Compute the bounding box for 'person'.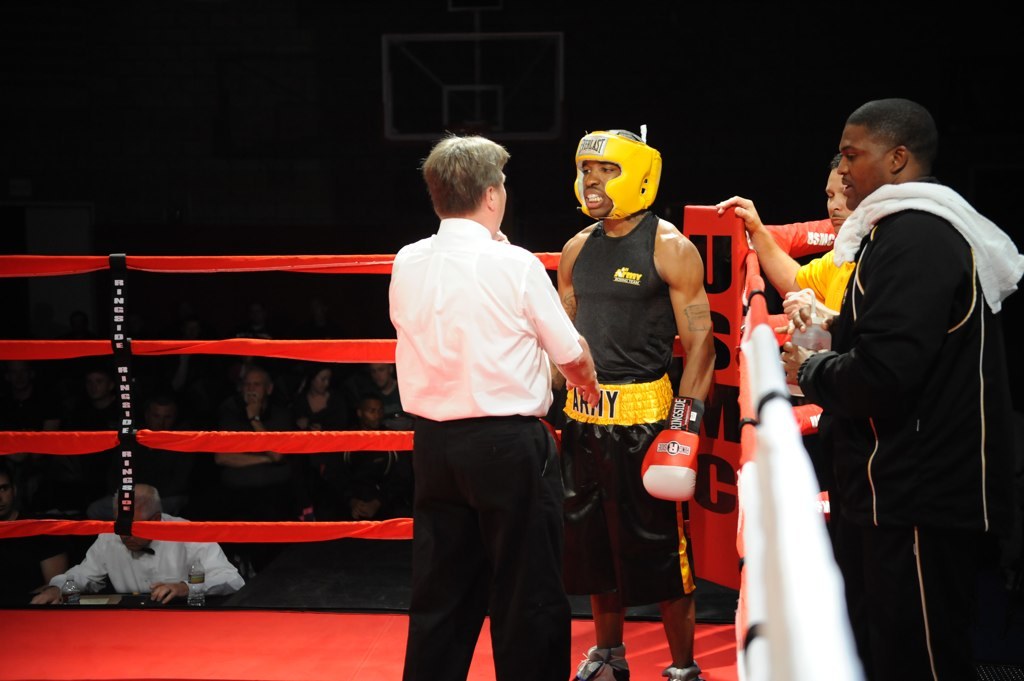
<bbox>384, 133, 602, 676</bbox>.
